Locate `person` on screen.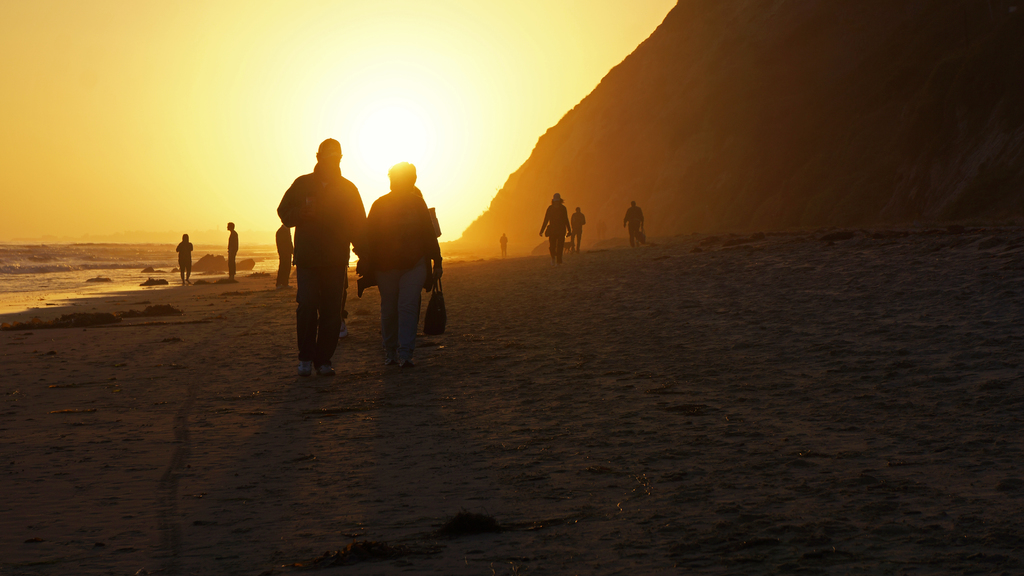
On screen at bbox=(540, 190, 568, 264).
